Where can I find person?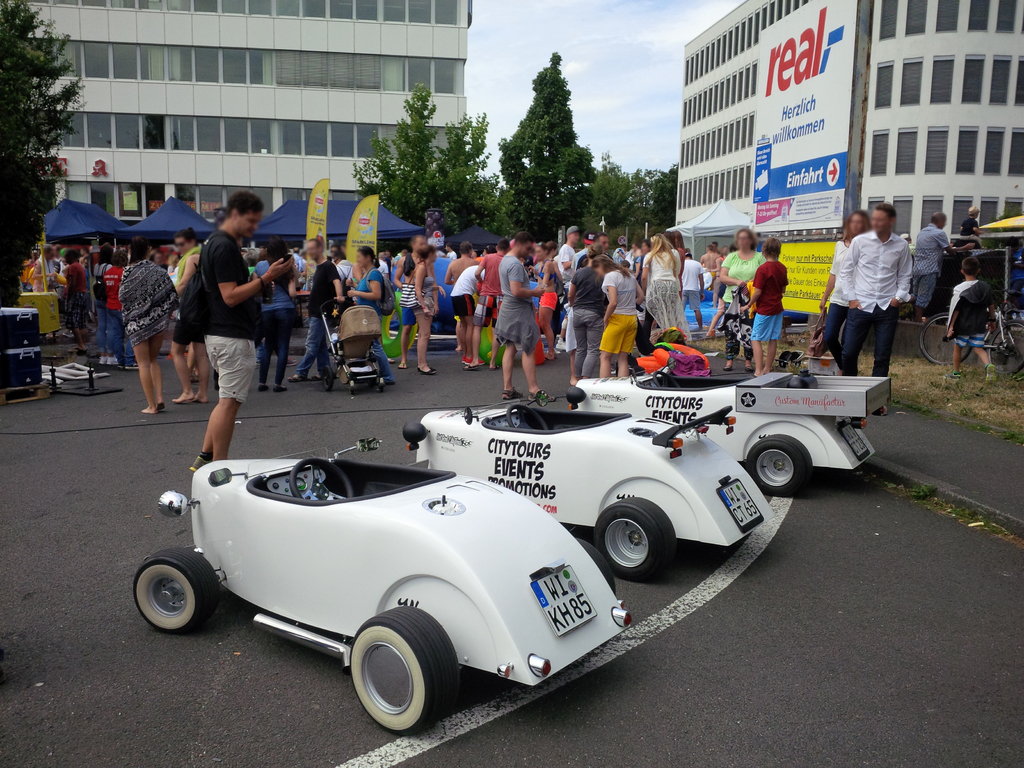
You can find it at (left=937, top=249, right=1010, bottom=389).
